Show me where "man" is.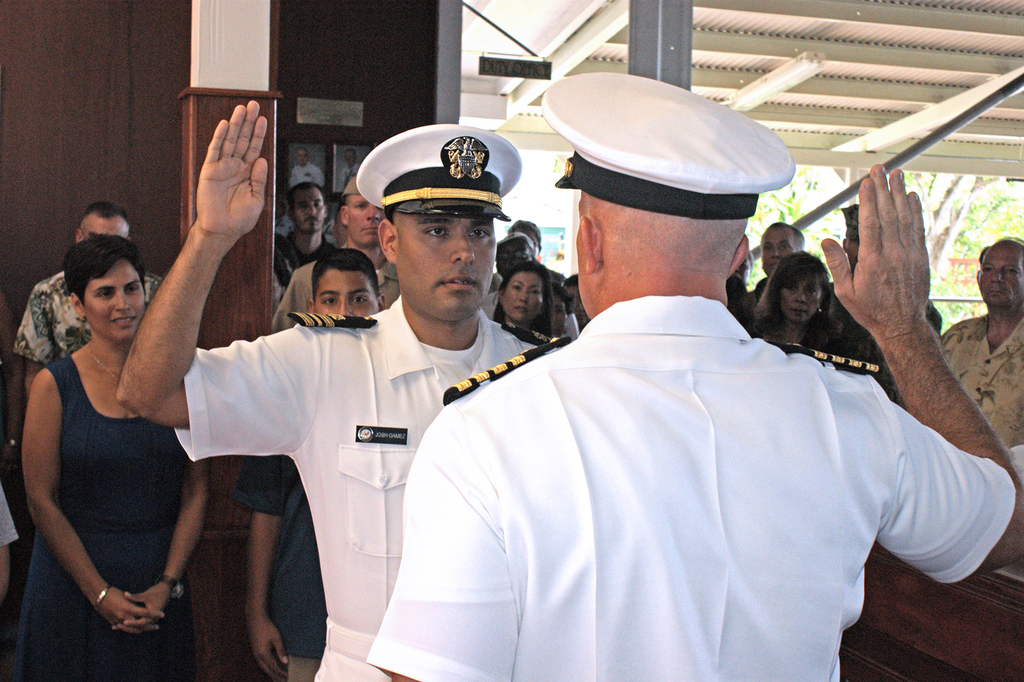
"man" is at region(941, 237, 1023, 460).
